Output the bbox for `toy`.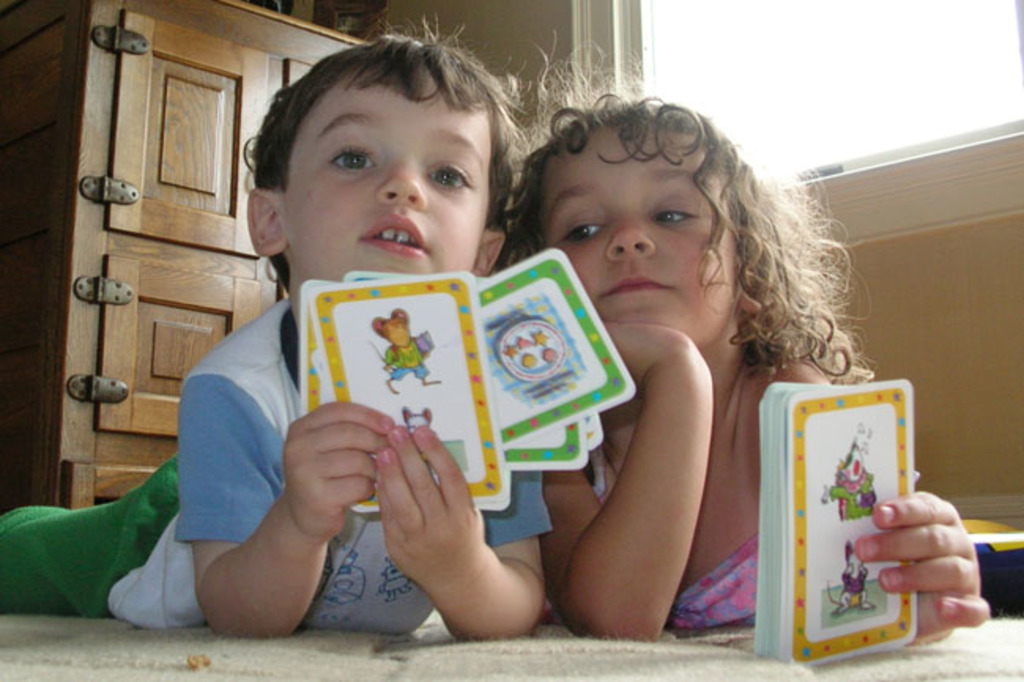
bbox(373, 309, 436, 392).
